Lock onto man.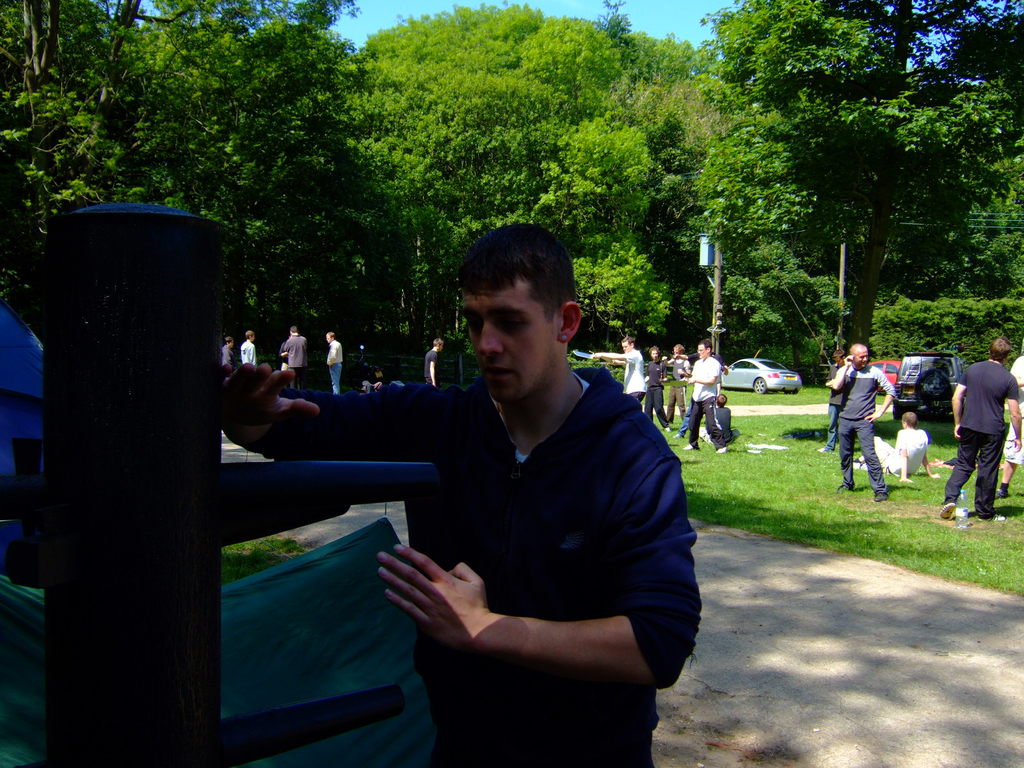
Locked: locate(280, 325, 310, 393).
